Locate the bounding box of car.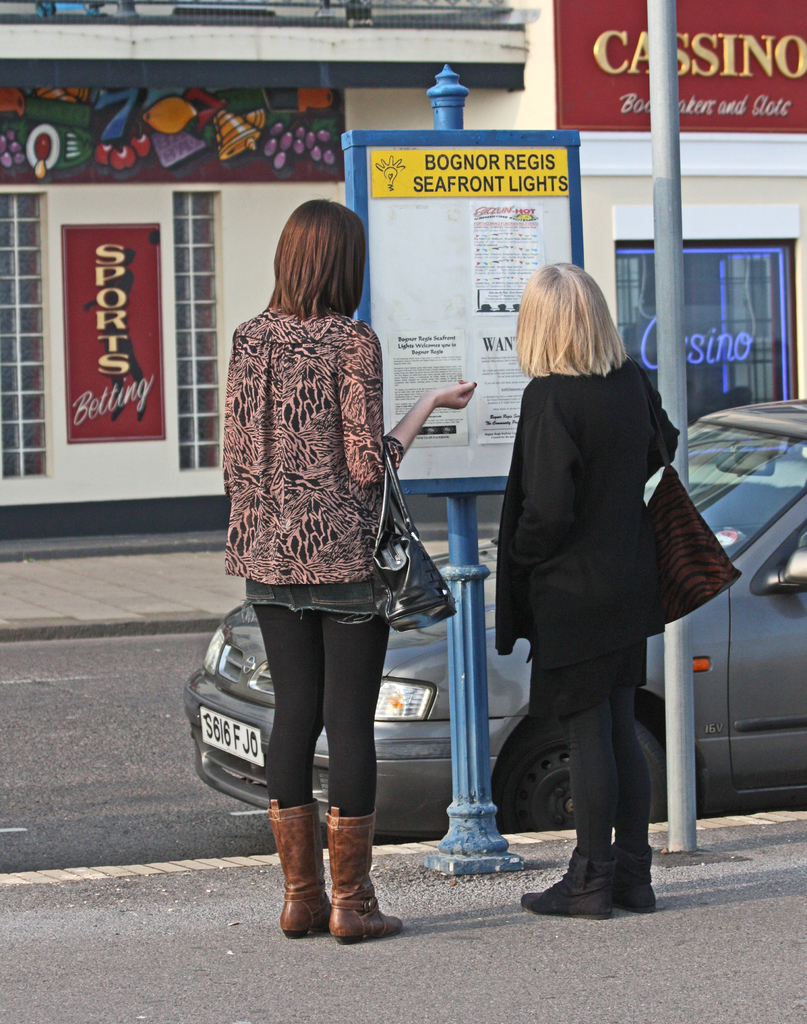
Bounding box: pyautogui.locateOnScreen(180, 393, 806, 811).
